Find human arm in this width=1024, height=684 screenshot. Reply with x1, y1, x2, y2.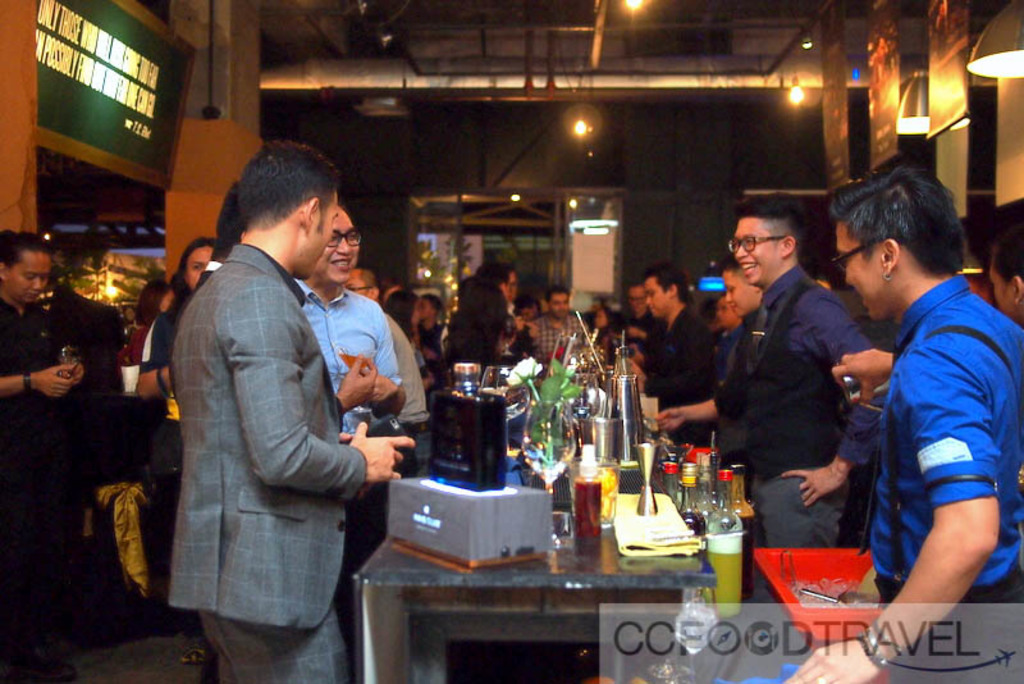
827, 345, 893, 405.
